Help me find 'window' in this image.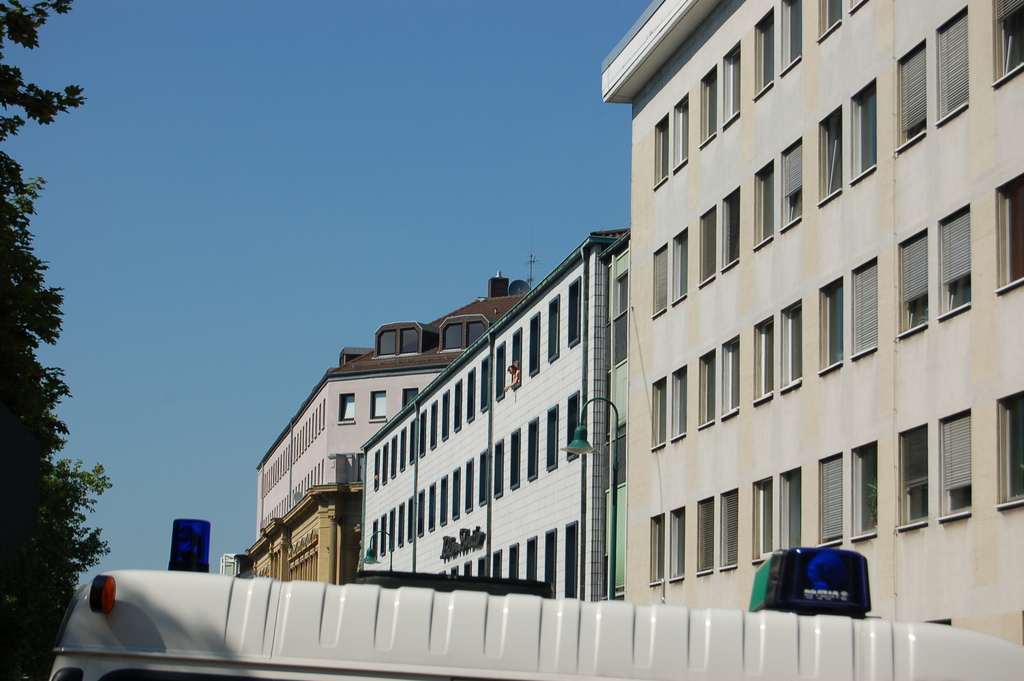
Found it: crop(783, 0, 805, 67).
